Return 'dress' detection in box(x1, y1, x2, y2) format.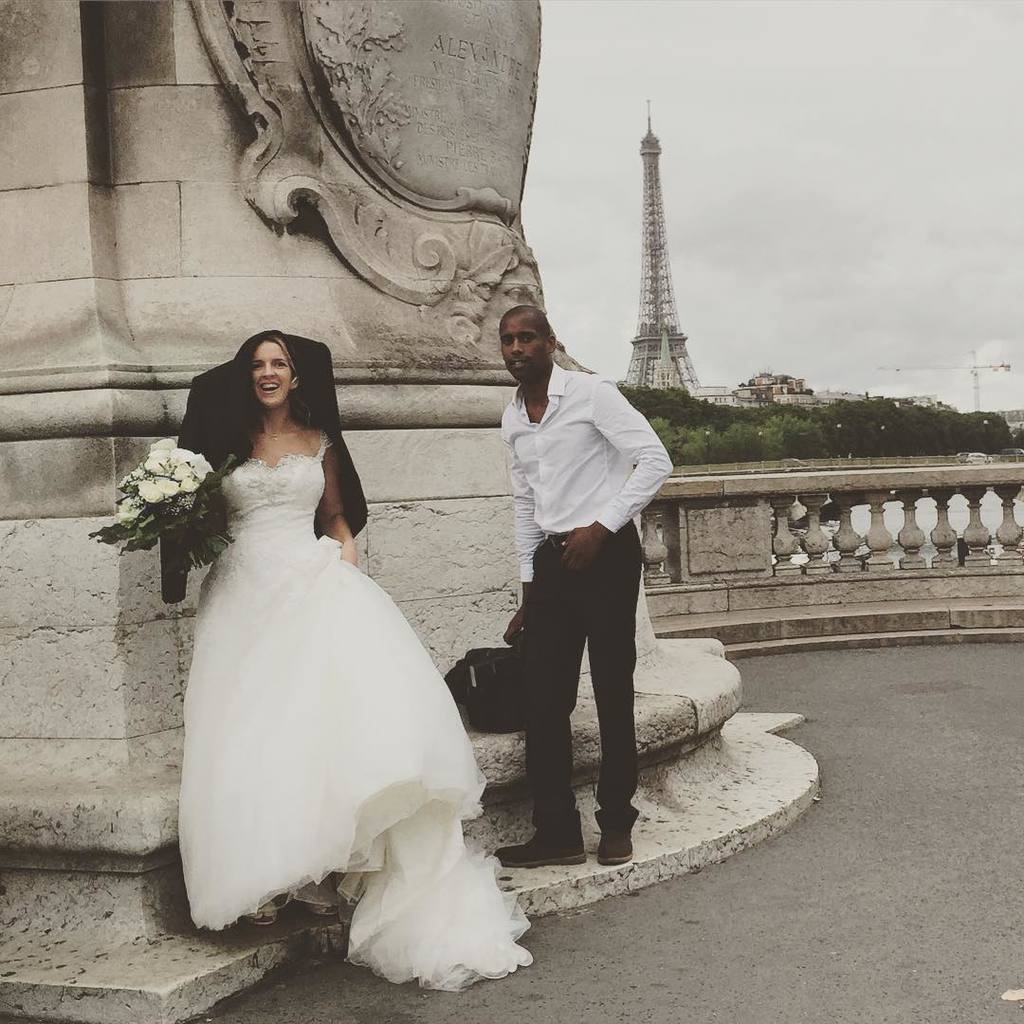
box(186, 415, 542, 1006).
